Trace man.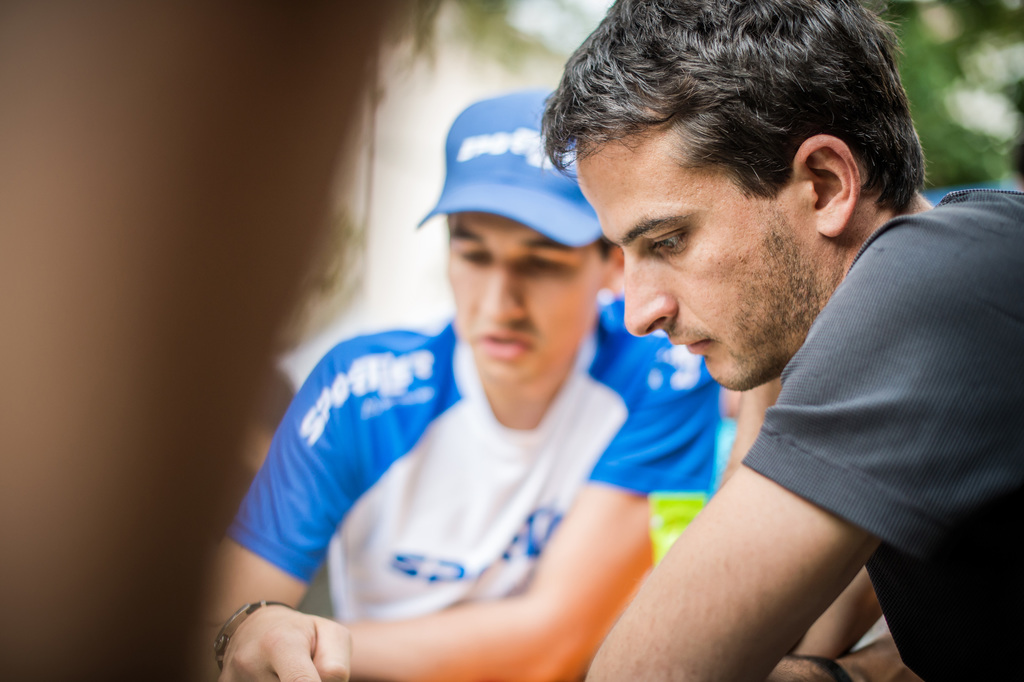
Traced to bbox=(194, 87, 723, 681).
